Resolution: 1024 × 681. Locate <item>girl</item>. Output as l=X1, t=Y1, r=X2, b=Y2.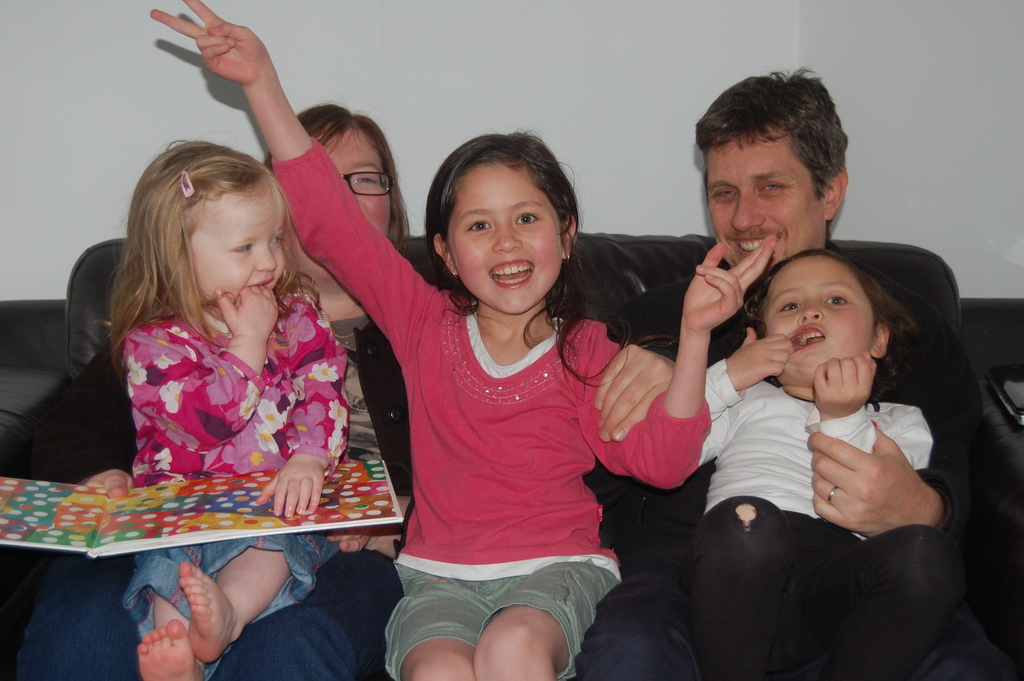
l=701, t=246, r=965, b=680.
